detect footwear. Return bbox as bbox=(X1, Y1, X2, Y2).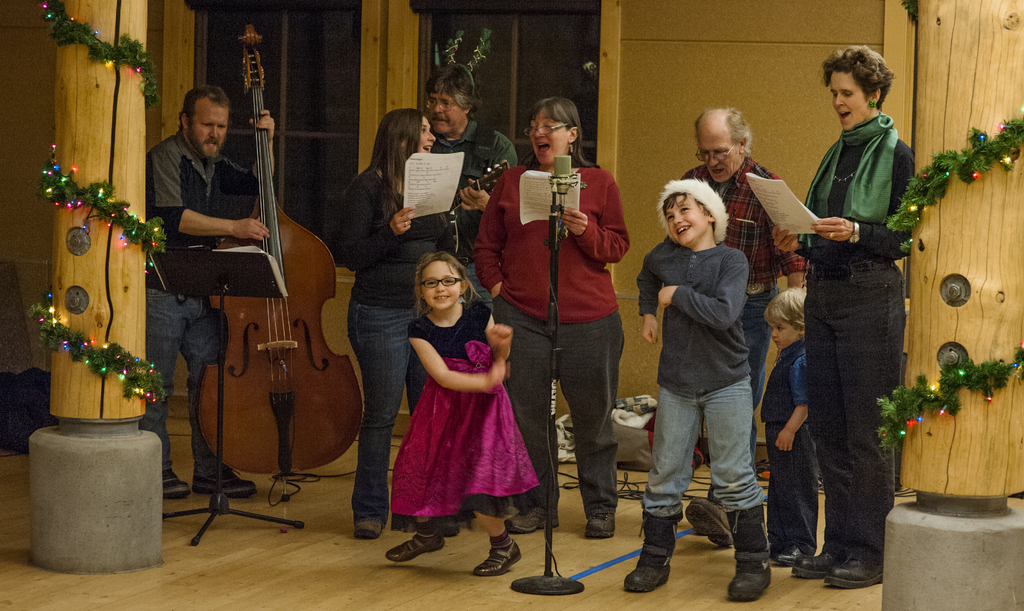
bbox=(386, 534, 447, 562).
